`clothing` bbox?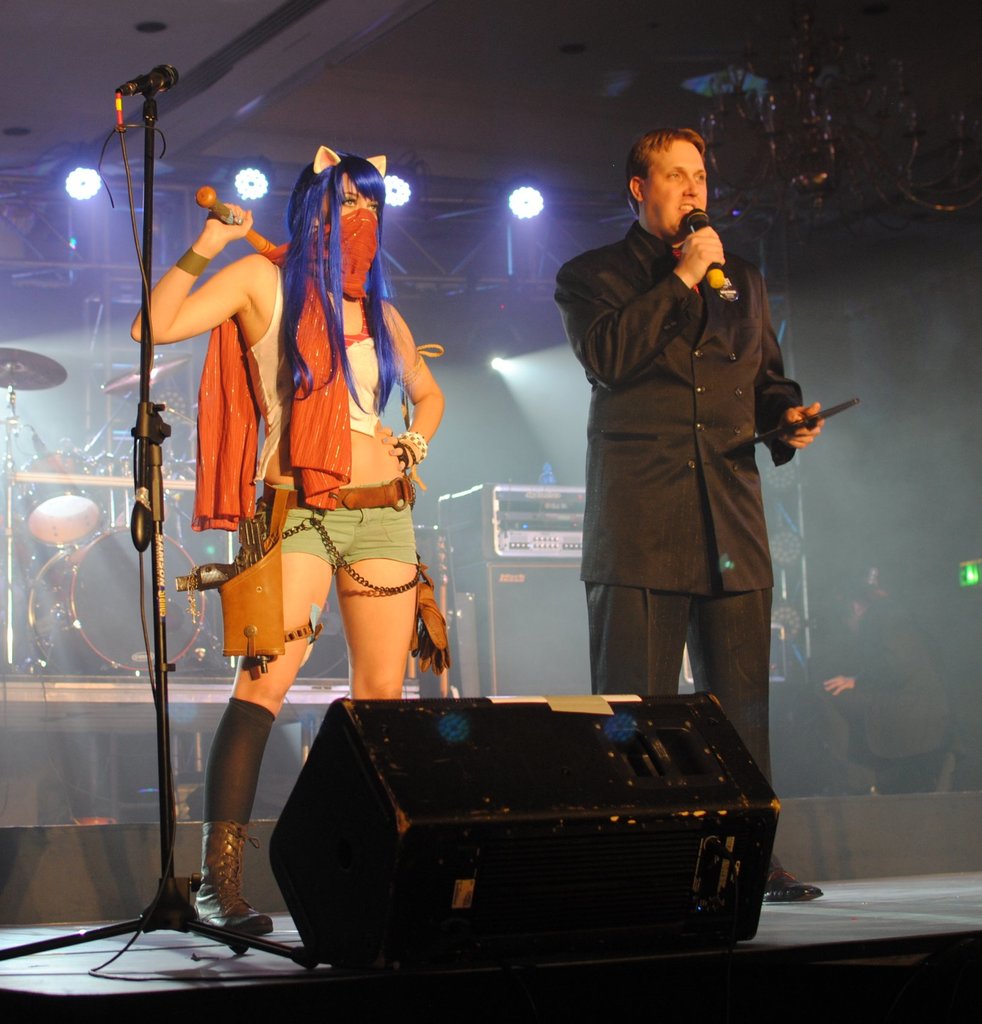
x1=244 y1=264 x2=382 y2=479
